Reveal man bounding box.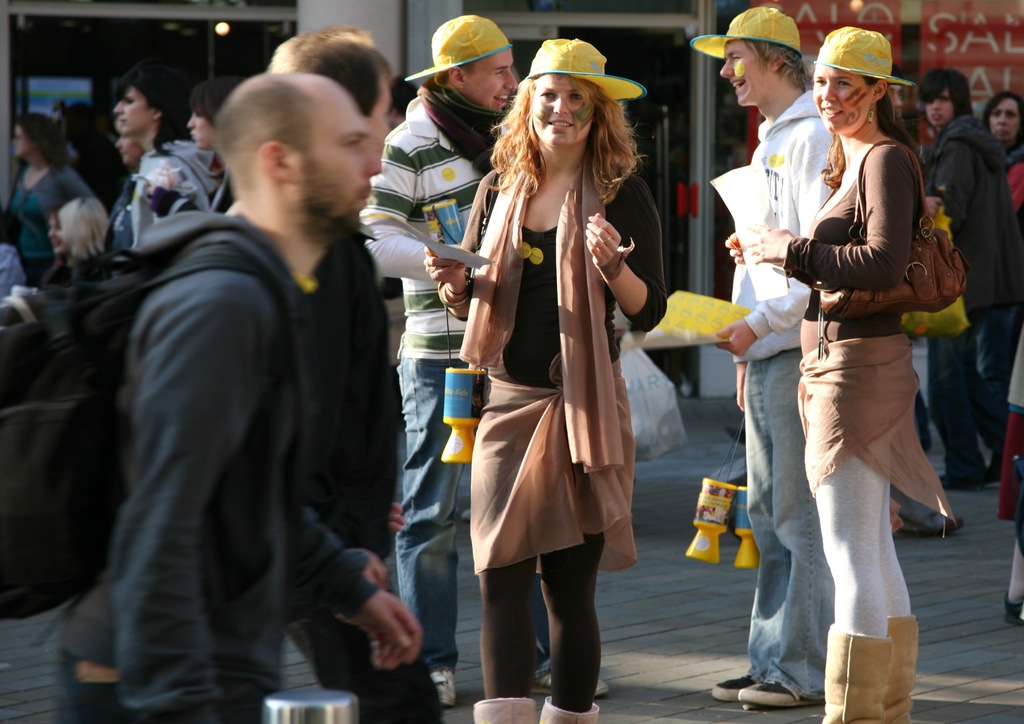
Revealed: bbox=(689, 4, 846, 714).
